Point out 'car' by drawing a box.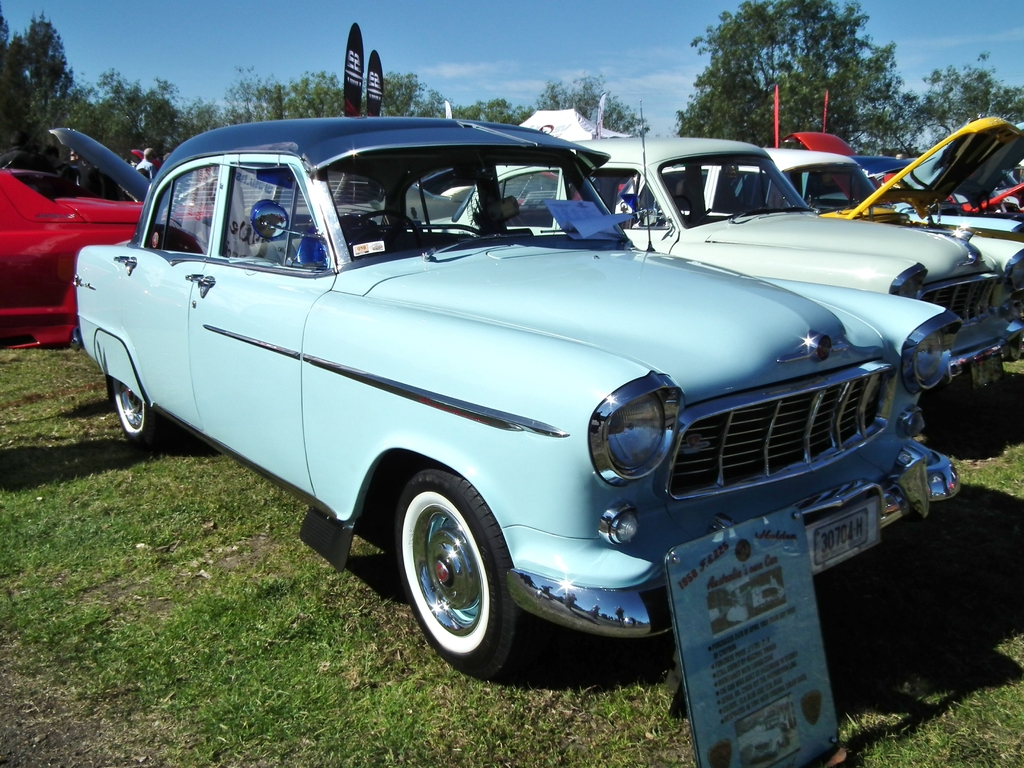
bbox=(789, 131, 1023, 230).
